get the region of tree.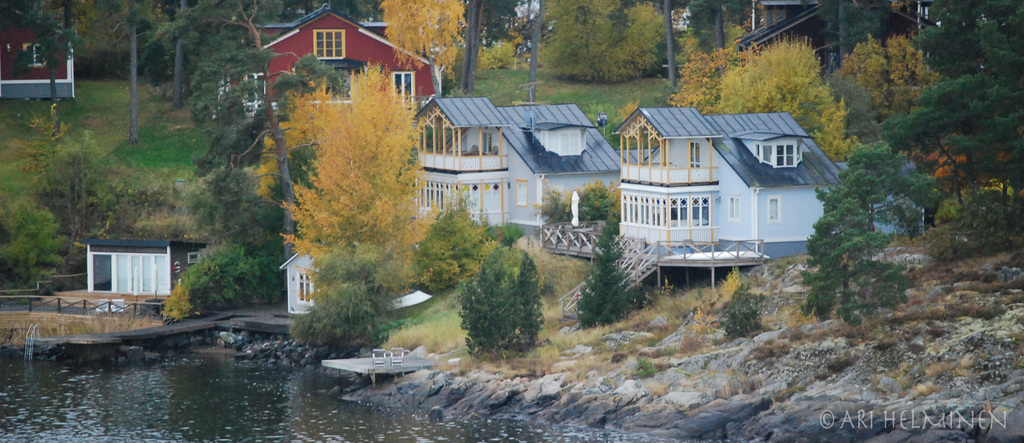
[0, 195, 68, 312].
